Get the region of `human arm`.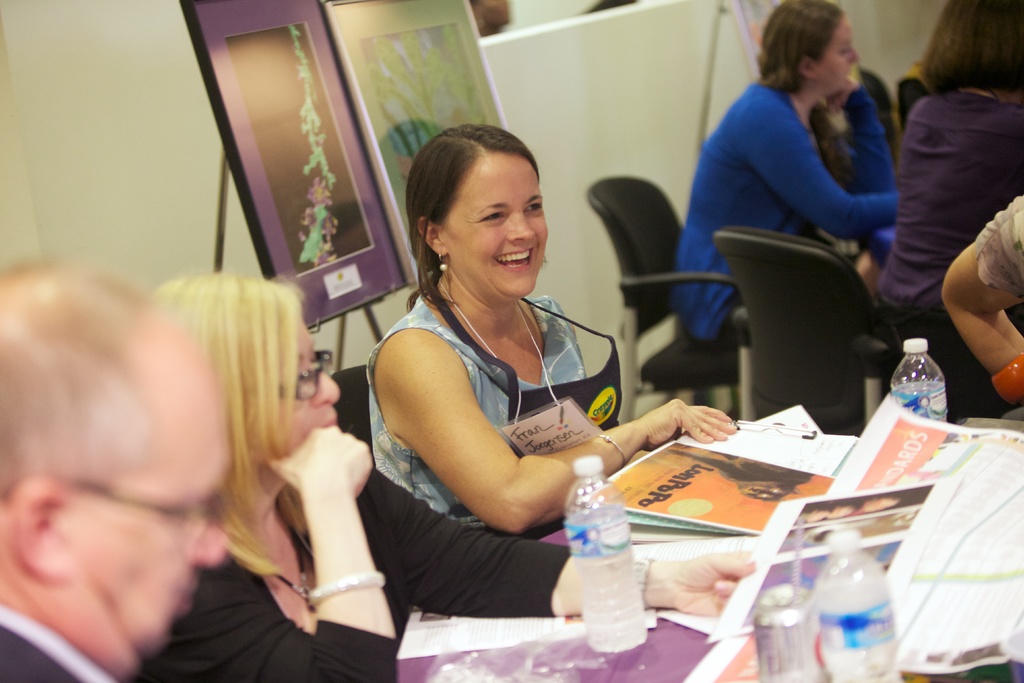
[941, 194, 1023, 403].
